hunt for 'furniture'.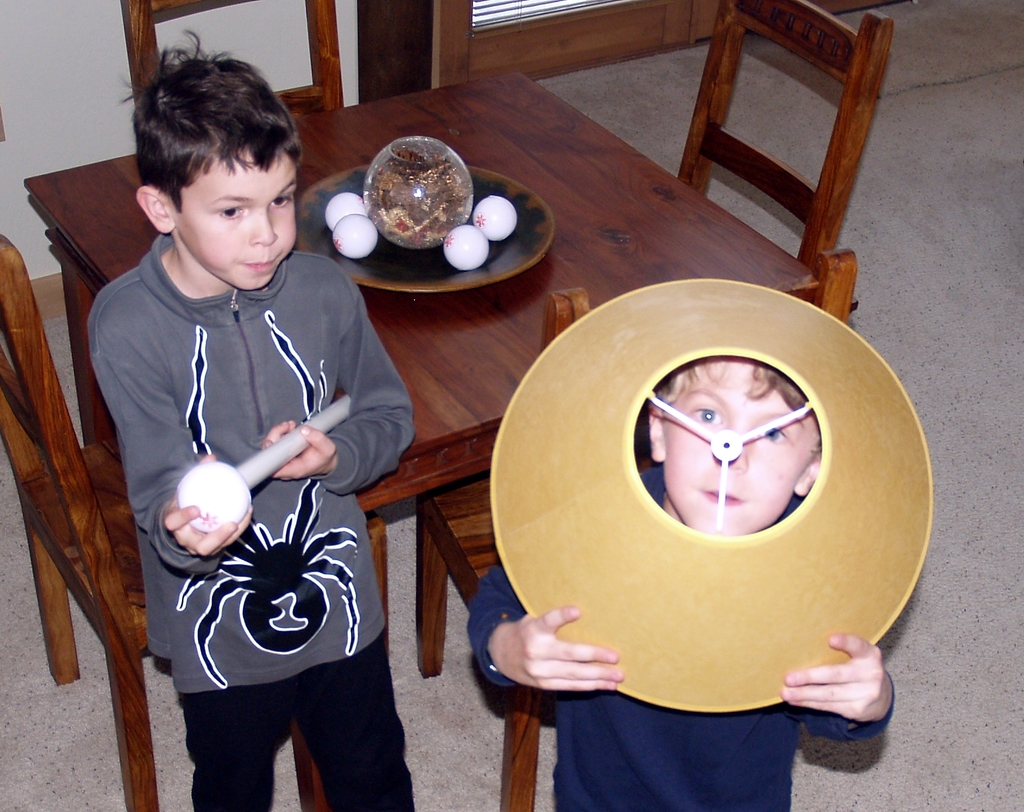
Hunted down at box(676, 0, 893, 272).
